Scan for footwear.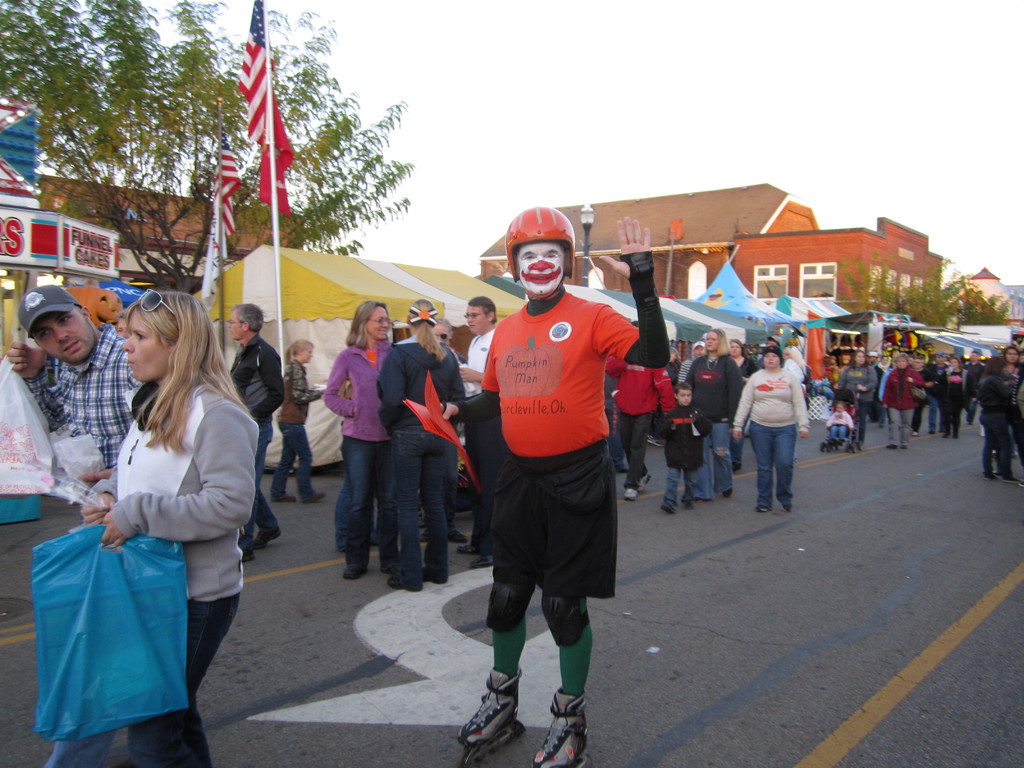
Scan result: x1=888 y1=442 x2=901 y2=452.
